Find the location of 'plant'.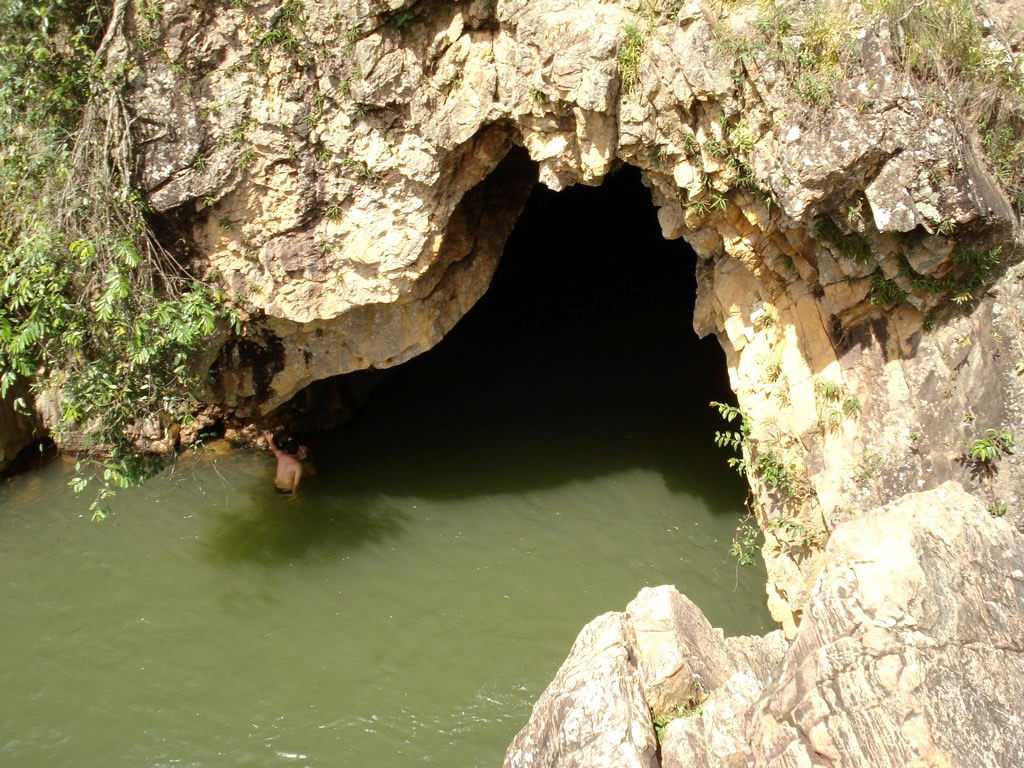
Location: Rect(198, 187, 217, 209).
